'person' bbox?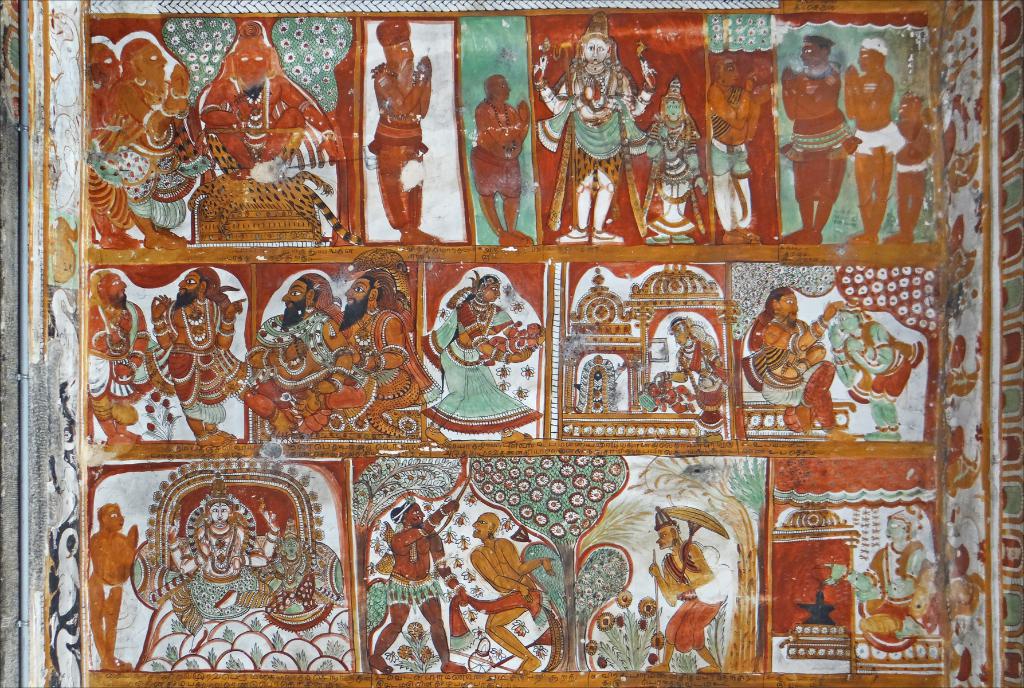
BBox(475, 504, 559, 676)
